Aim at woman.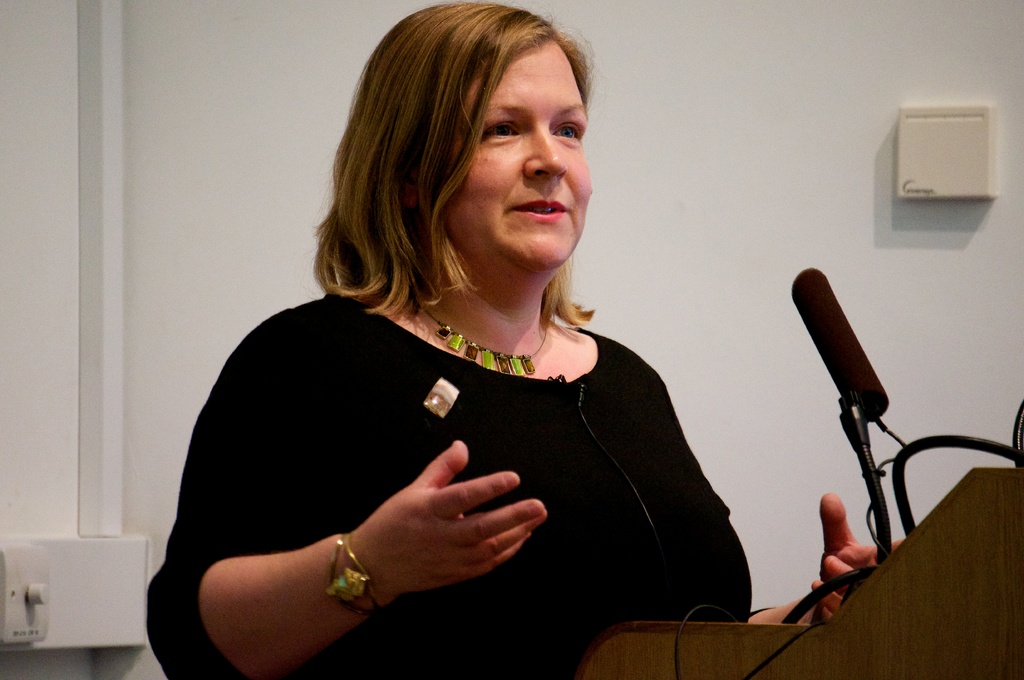
Aimed at select_region(175, 22, 772, 677).
